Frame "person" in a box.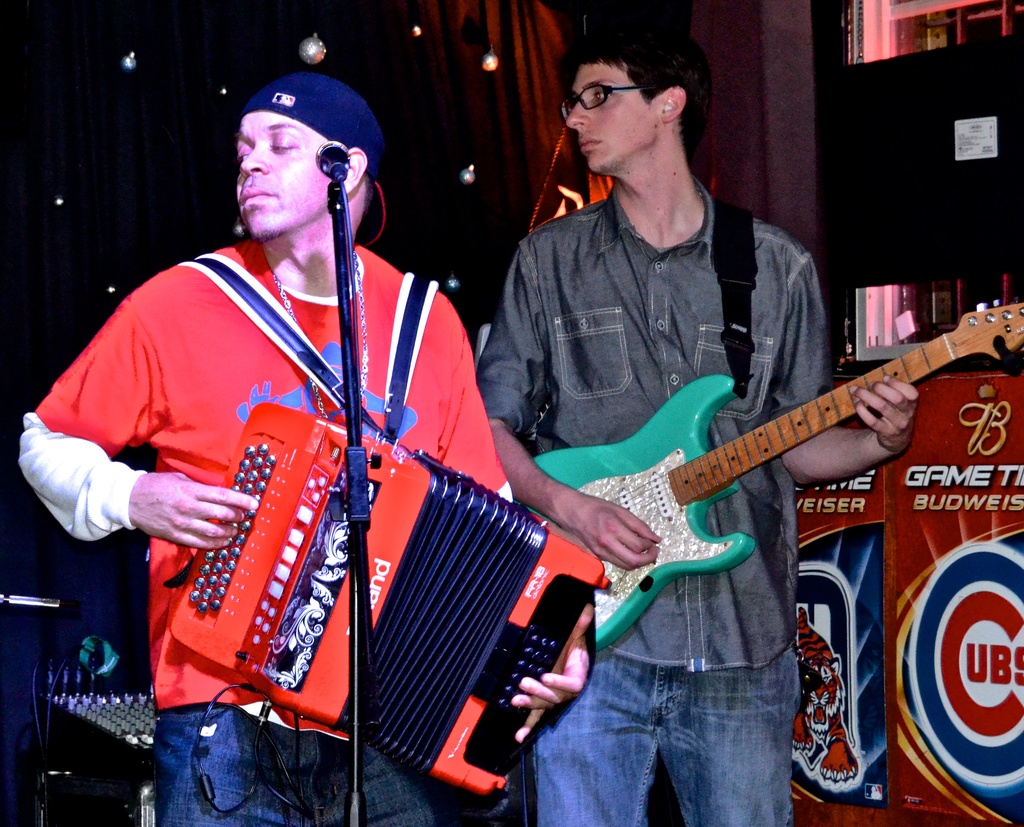
(90, 84, 477, 793).
